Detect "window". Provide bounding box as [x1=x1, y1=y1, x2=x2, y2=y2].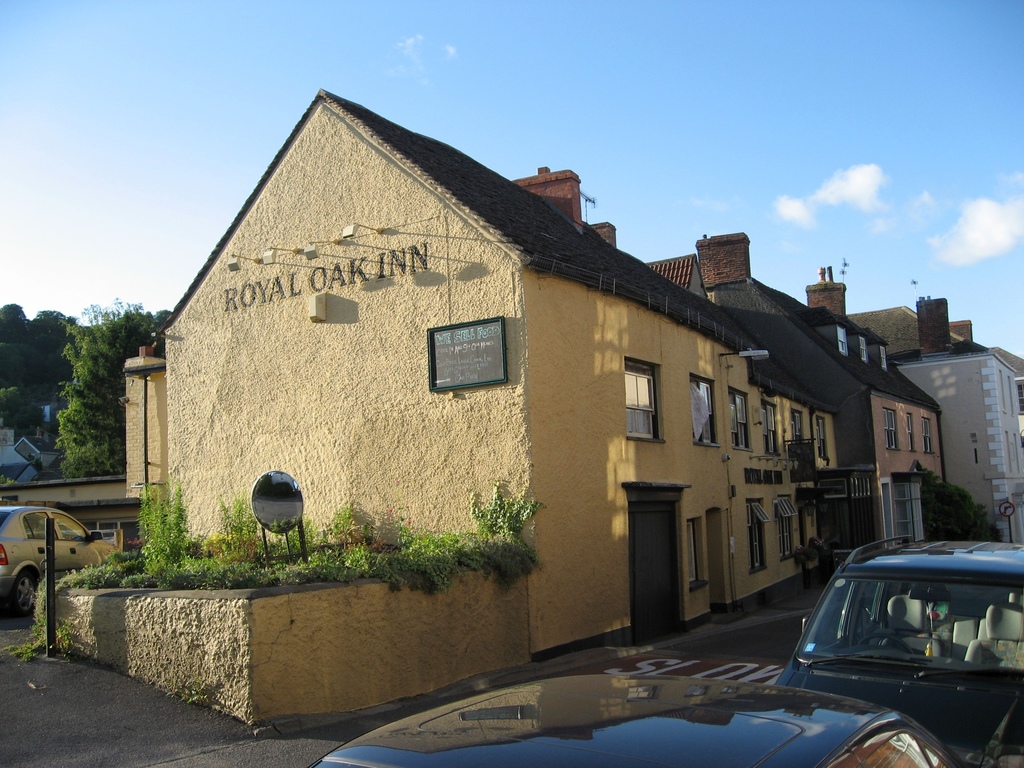
[x1=883, y1=410, x2=900, y2=451].
